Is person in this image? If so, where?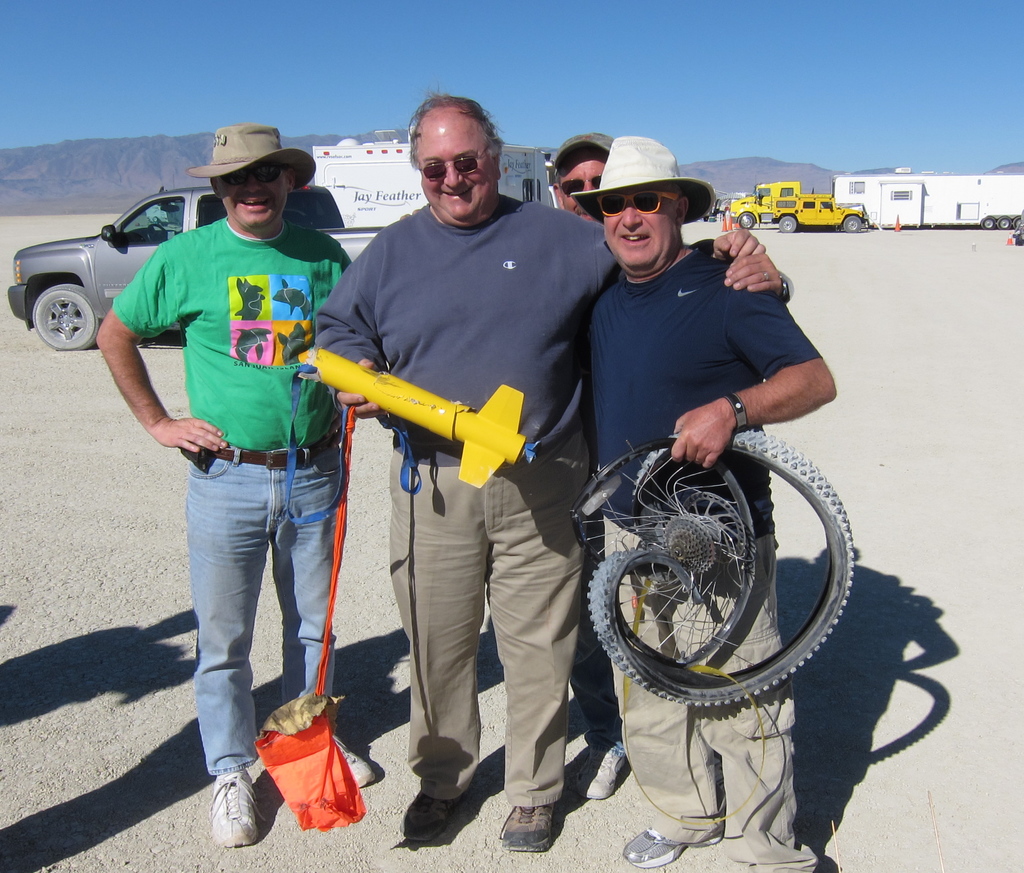
Yes, at select_region(308, 85, 766, 855).
